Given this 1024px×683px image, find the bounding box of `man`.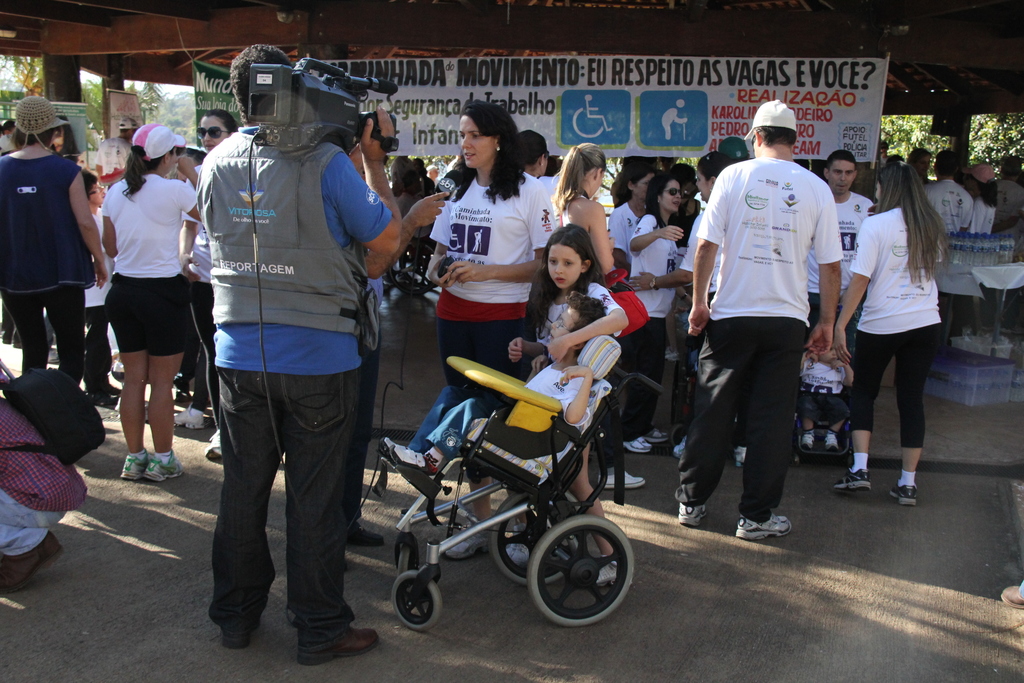
<bbox>425, 165, 441, 186</bbox>.
